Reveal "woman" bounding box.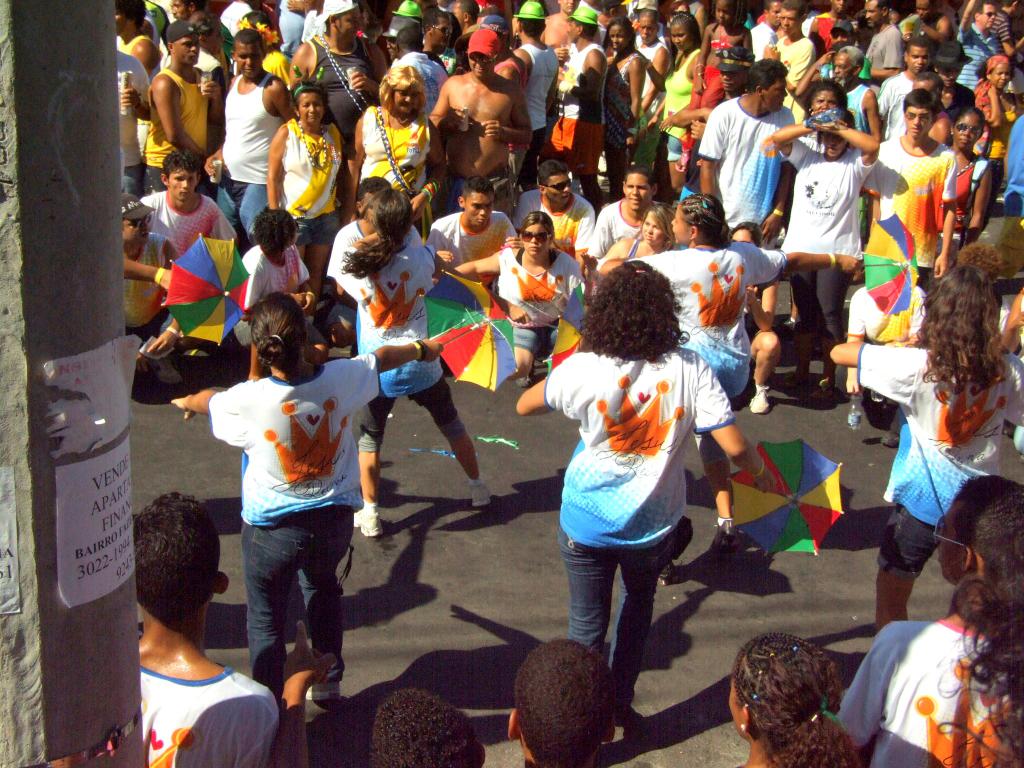
Revealed: left=600, top=193, right=863, bottom=438.
